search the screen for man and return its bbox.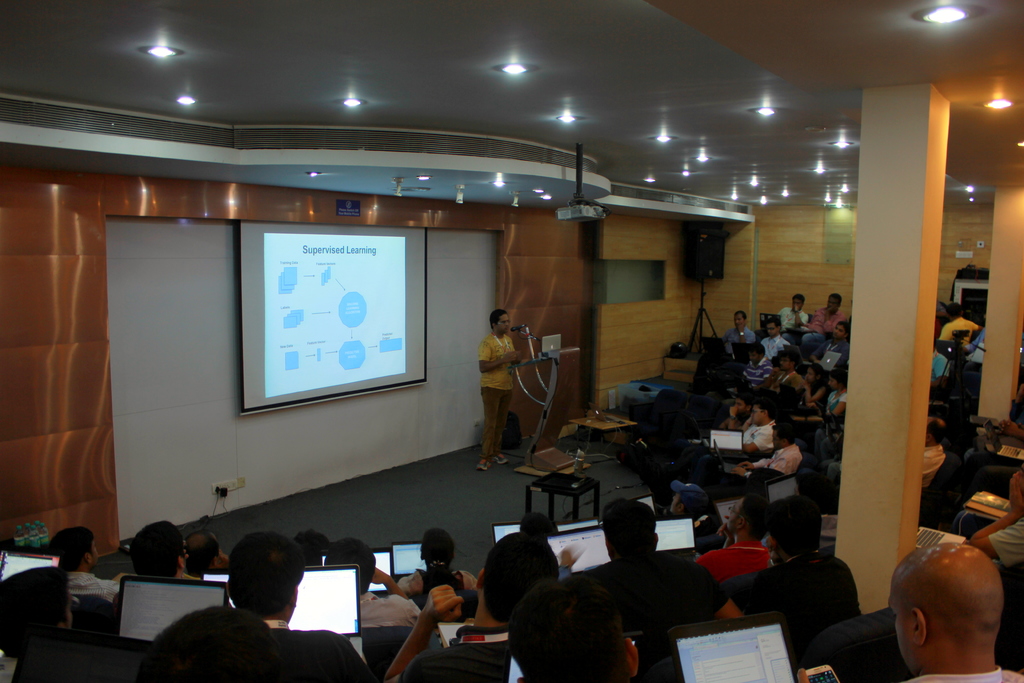
Found: x1=757 y1=318 x2=788 y2=366.
